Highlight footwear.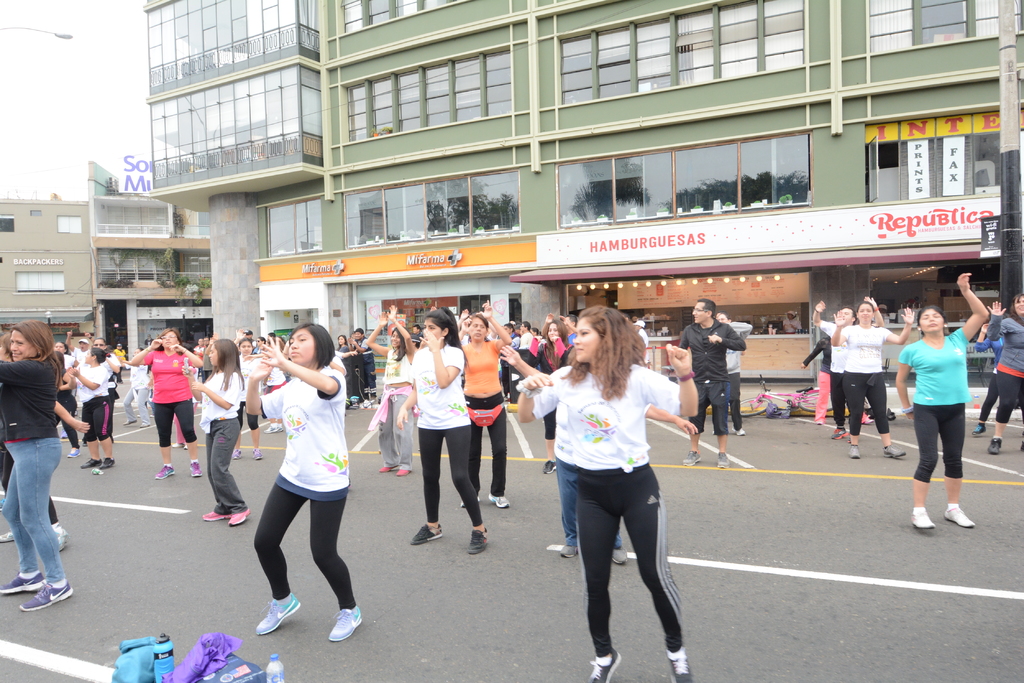
Highlighted region: 716/453/732/470.
